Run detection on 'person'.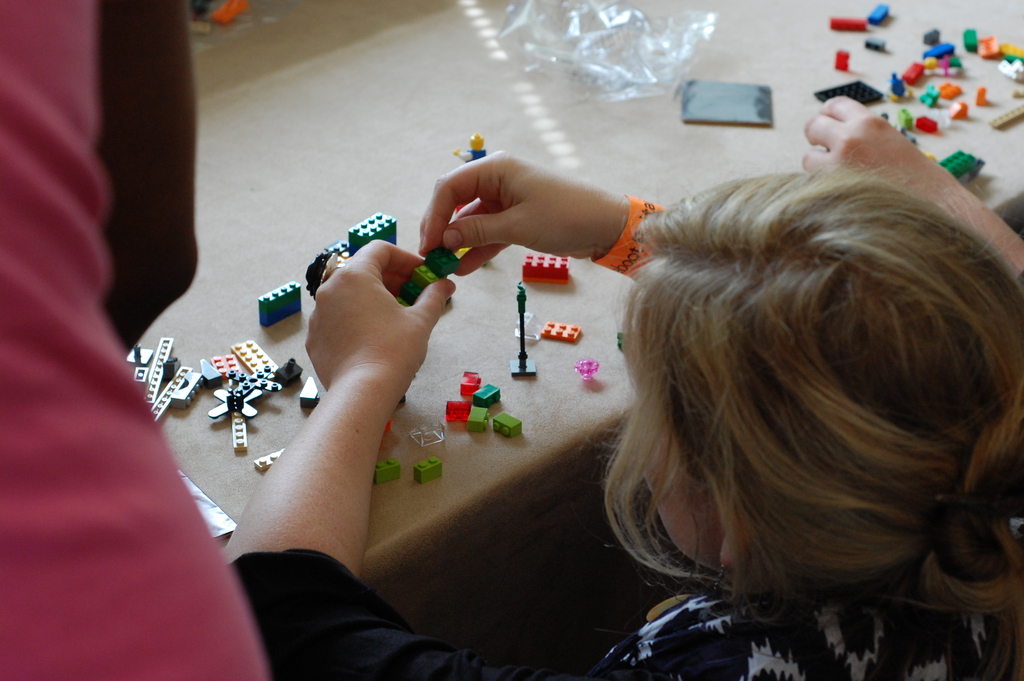
Result: box=[218, 143, 1022, 680].
